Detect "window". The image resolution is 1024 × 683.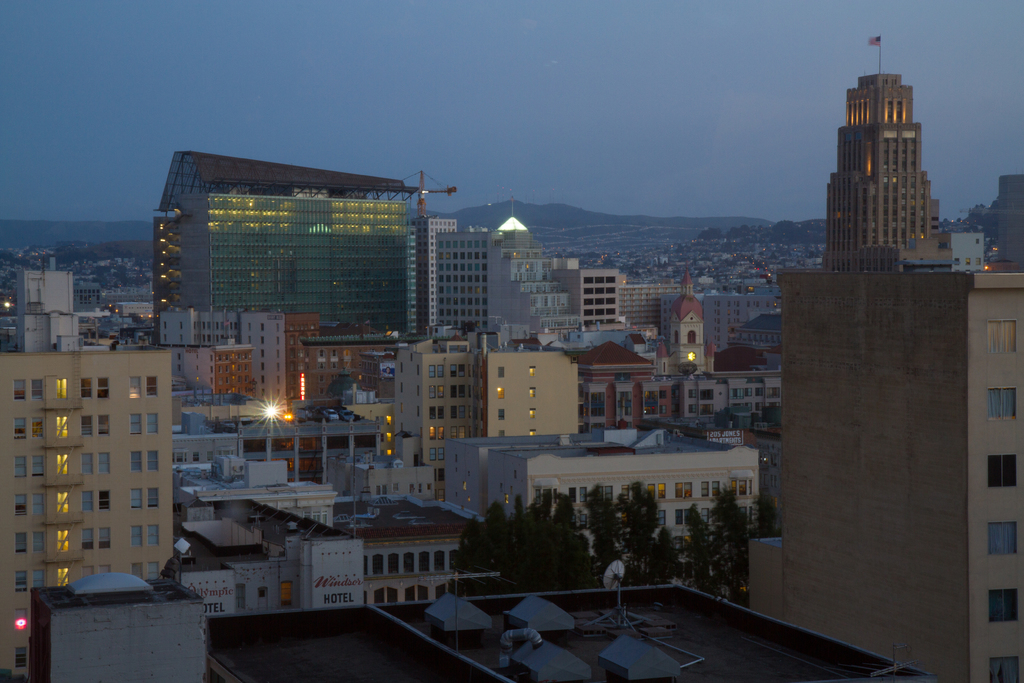
detection(593, 297, 605, 307).
